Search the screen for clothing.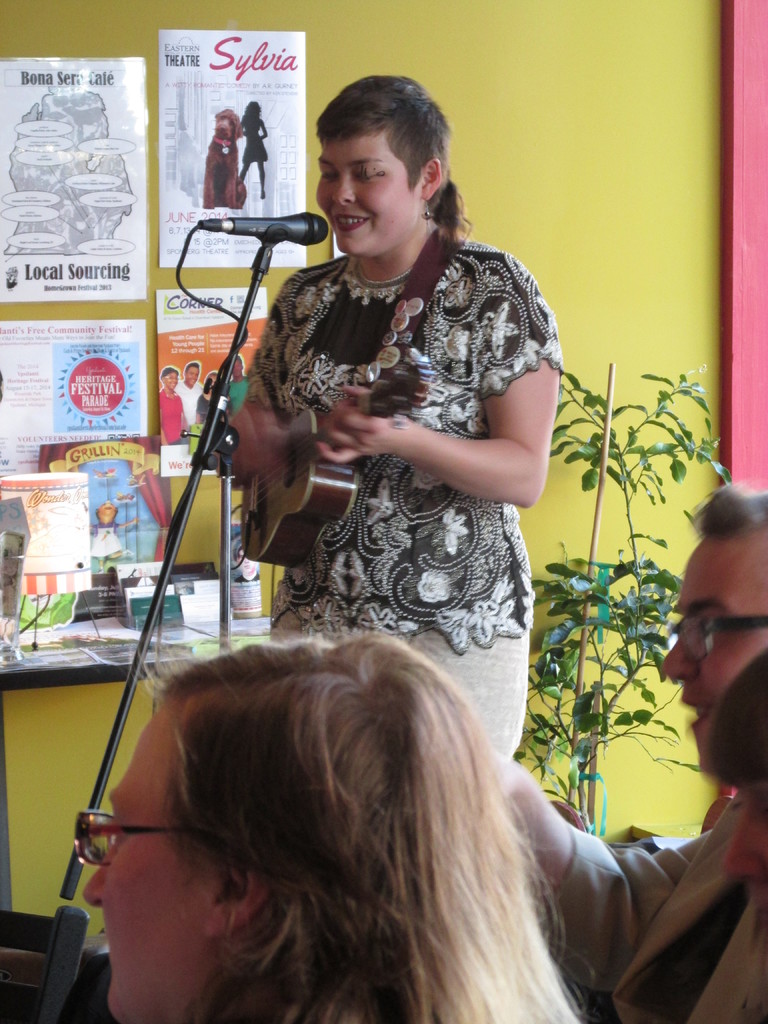
Found at locate(541, 802, 767, 1023).
